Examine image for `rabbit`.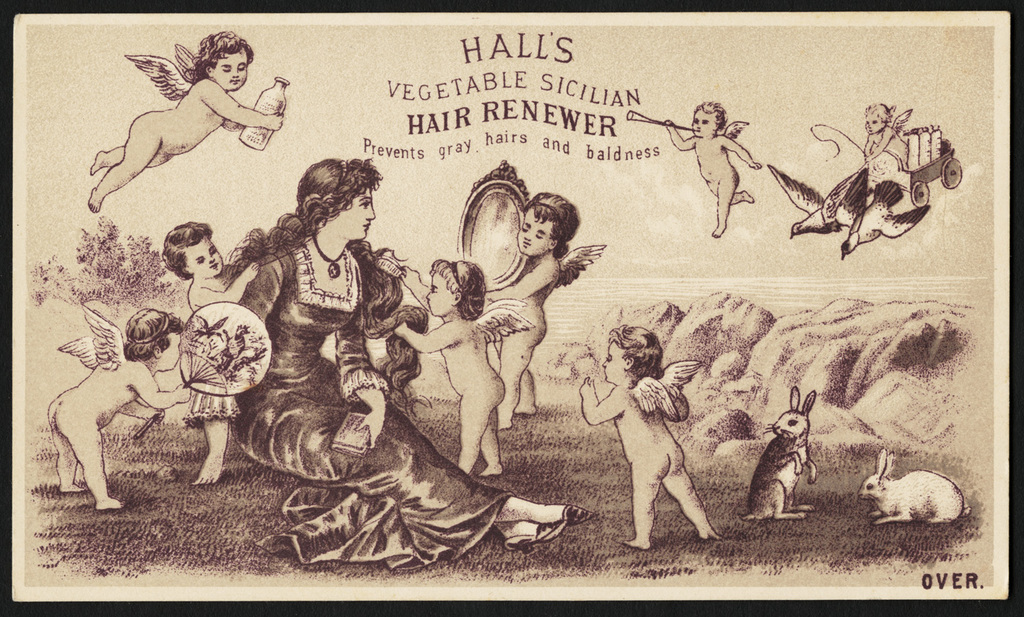
Examination result: BBox(857, 445, 972, 524).
